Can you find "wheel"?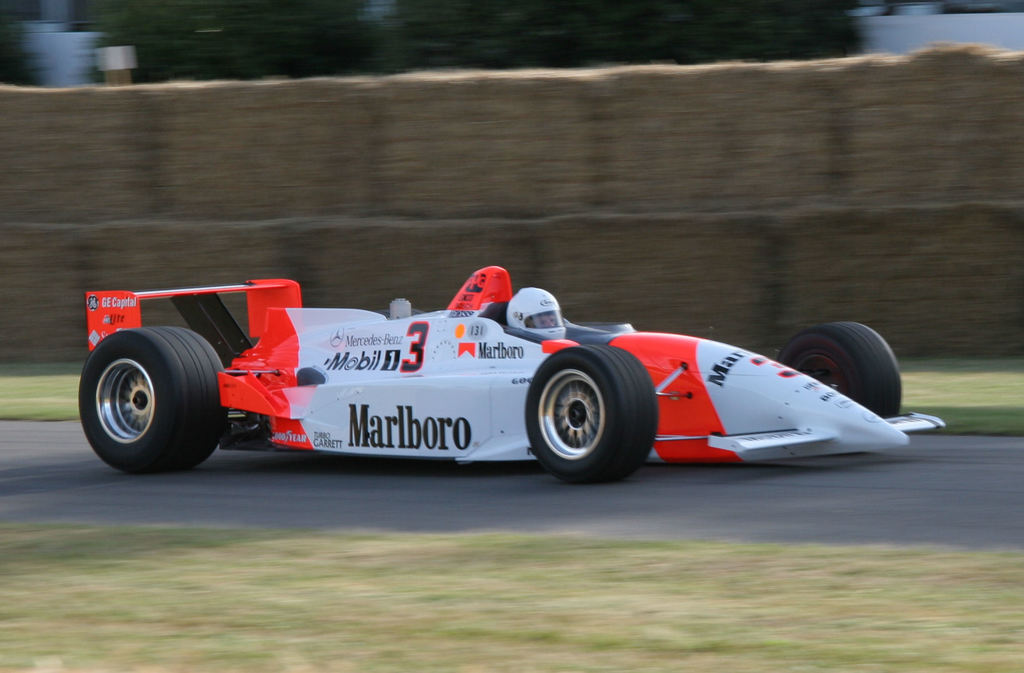
Yes, bounding box: [x1=76, y1=327, x2=227, y2=473].
